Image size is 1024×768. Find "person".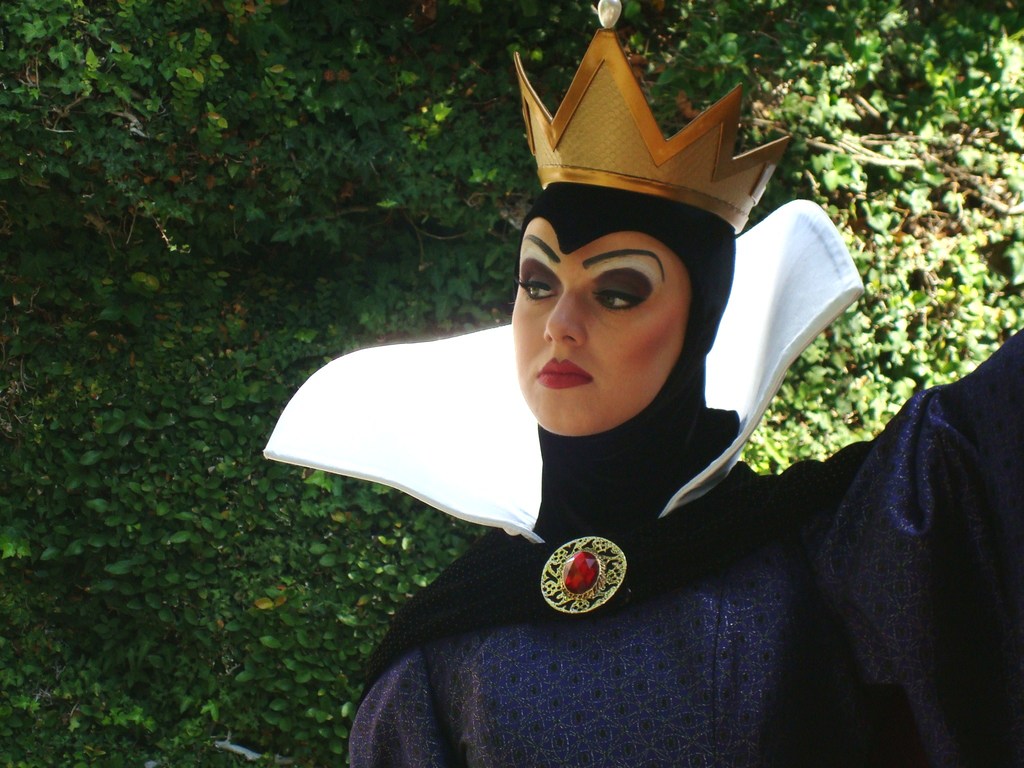
310:57:907:767.
